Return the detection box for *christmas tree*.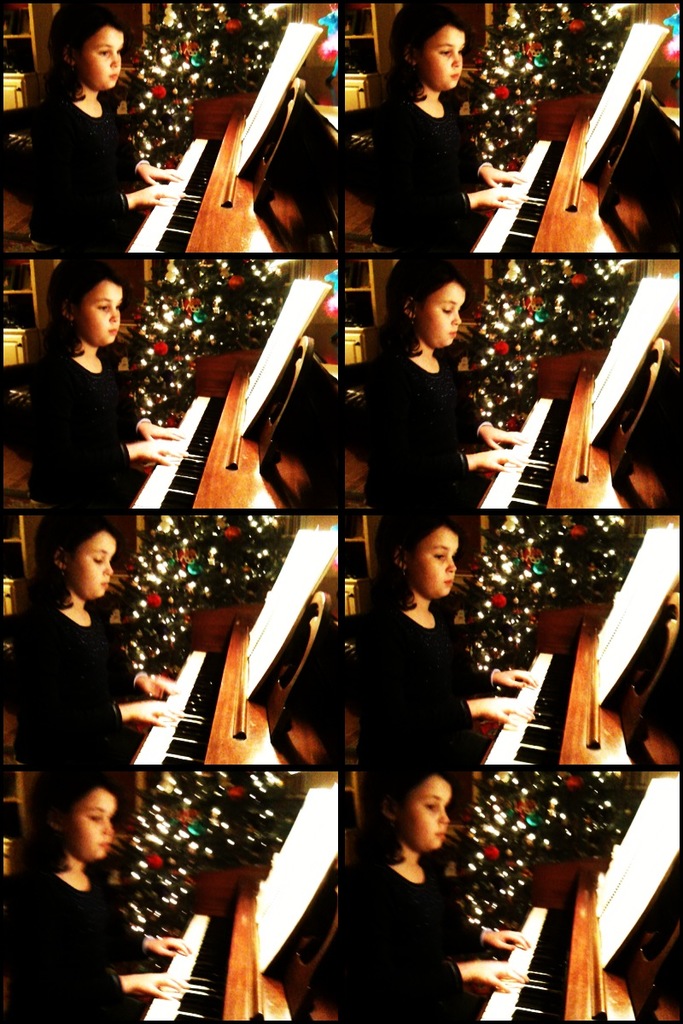
{"left": 236, "top": 243, "right": 288, "bottom": 347}.
